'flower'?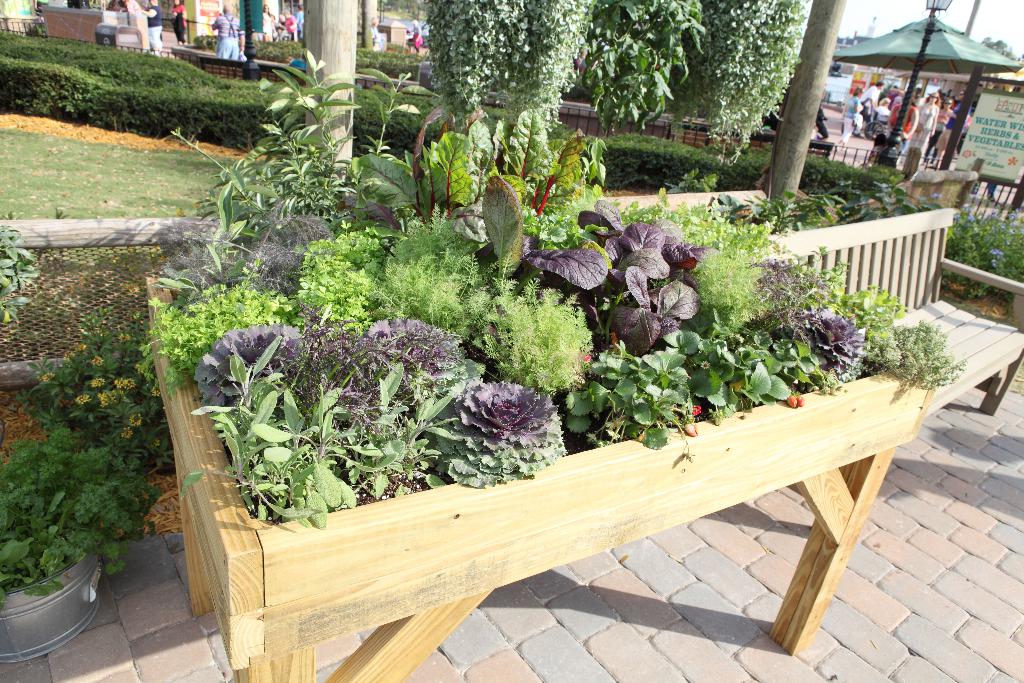
{"x1": 90, "y1": 356, "x2": 101, "y2": 363}
